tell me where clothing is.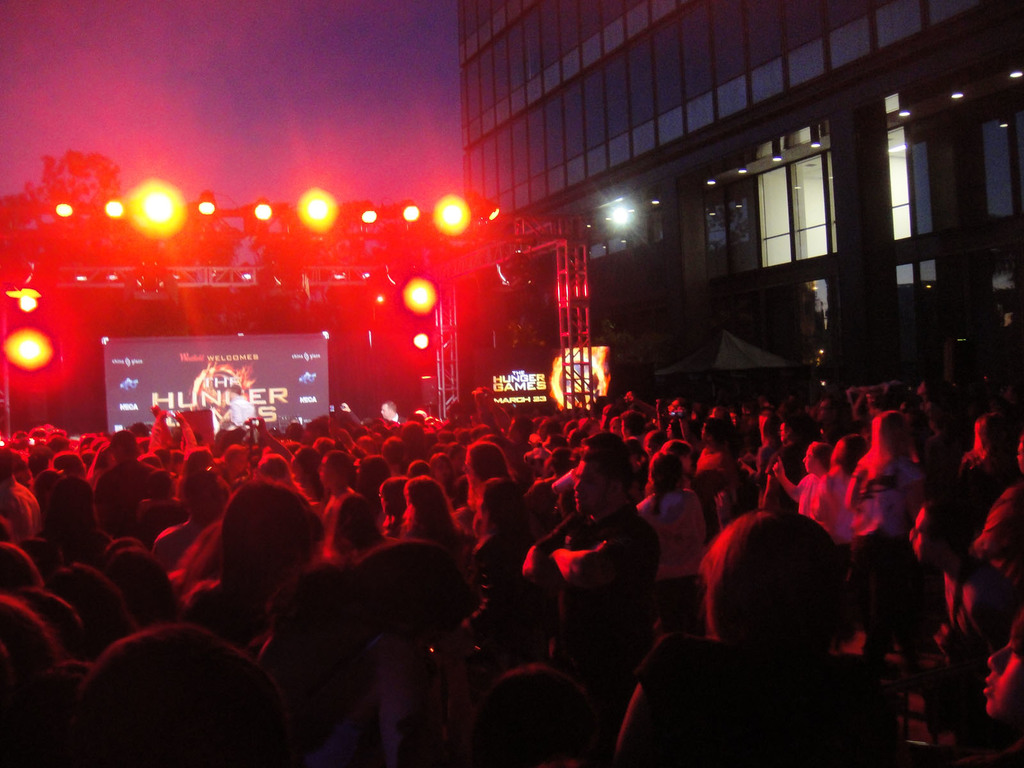
clothing is at (520, 502, 649, 684).
